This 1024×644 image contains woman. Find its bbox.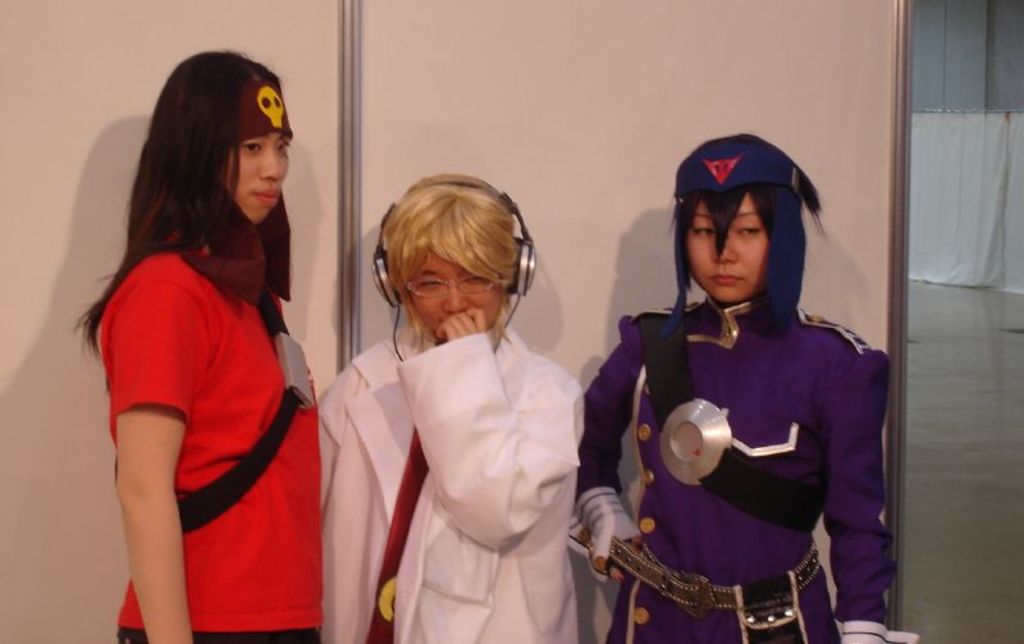
[311,172,584,643].
